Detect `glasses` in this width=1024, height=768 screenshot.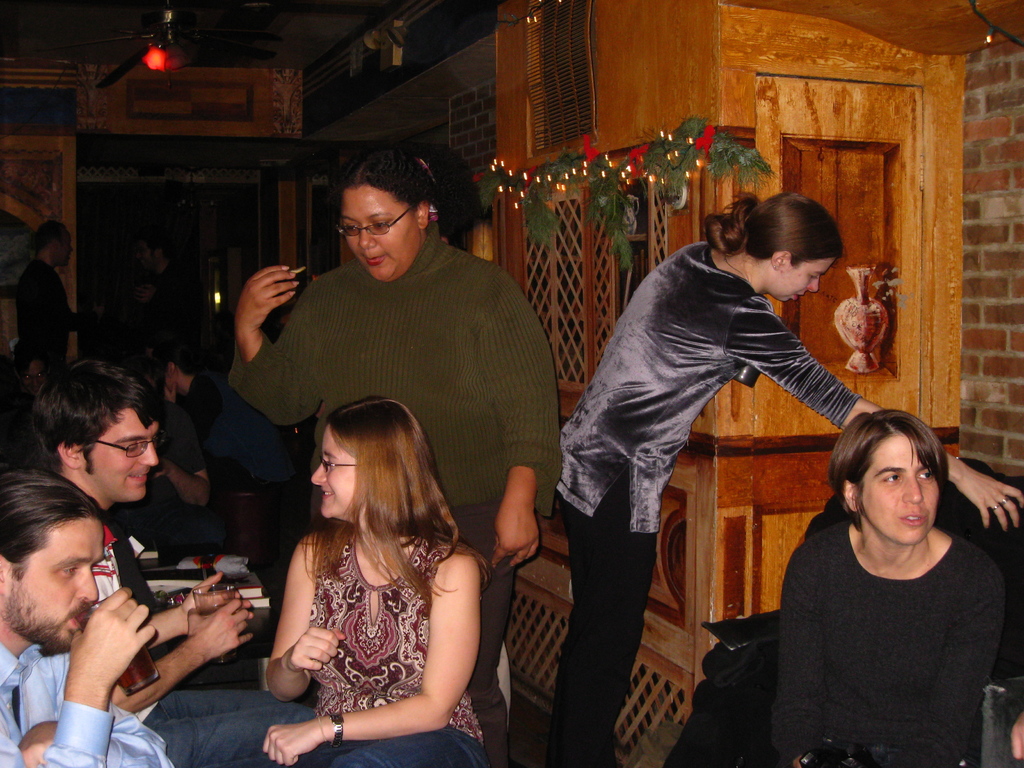
Detection: detection(333, 200, 413, 238).
